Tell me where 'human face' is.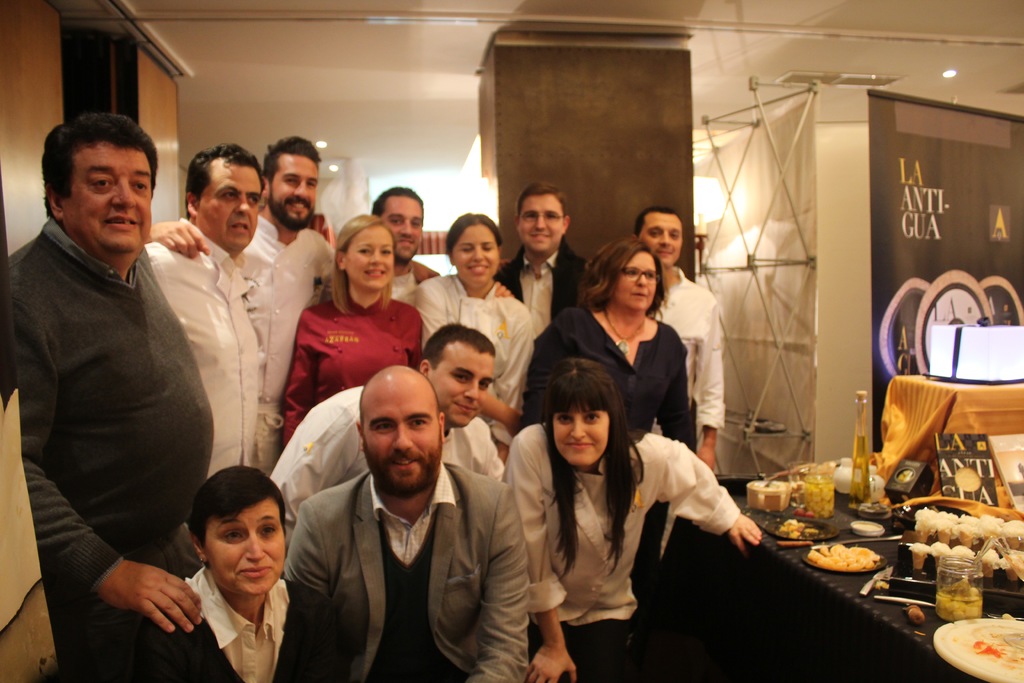
'human face' is at <bbox>192, 157, 264, 245</bbox>.
